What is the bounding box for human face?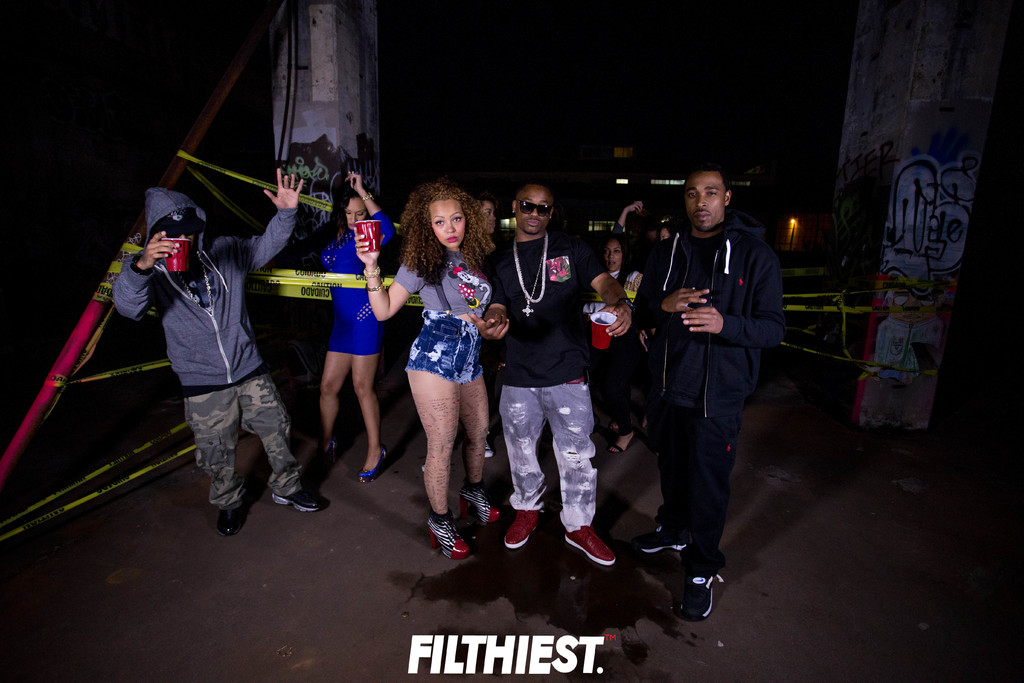
locate(477, 197, 495, 235).
